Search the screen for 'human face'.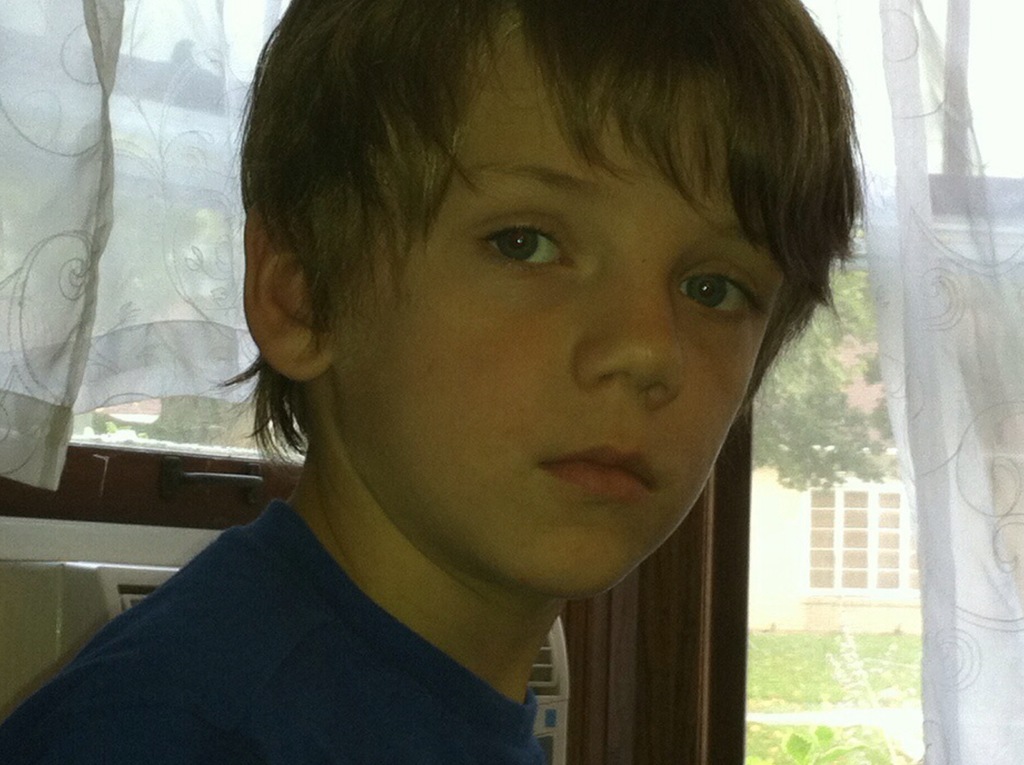
Found at 325,24,788,663.
